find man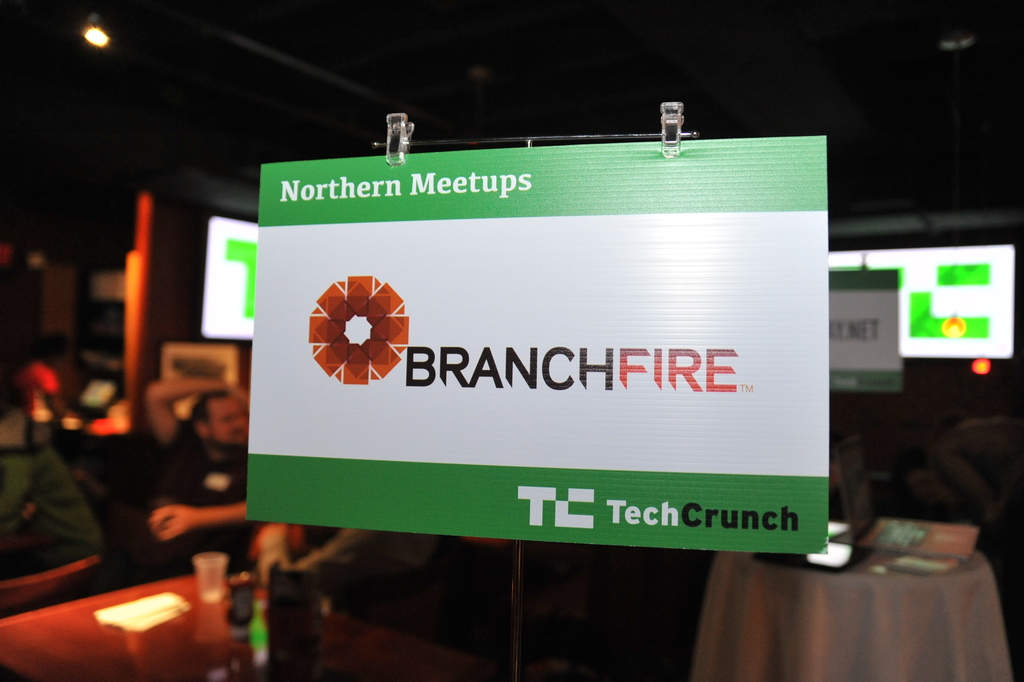
box=[140, 377, 268, 571]
